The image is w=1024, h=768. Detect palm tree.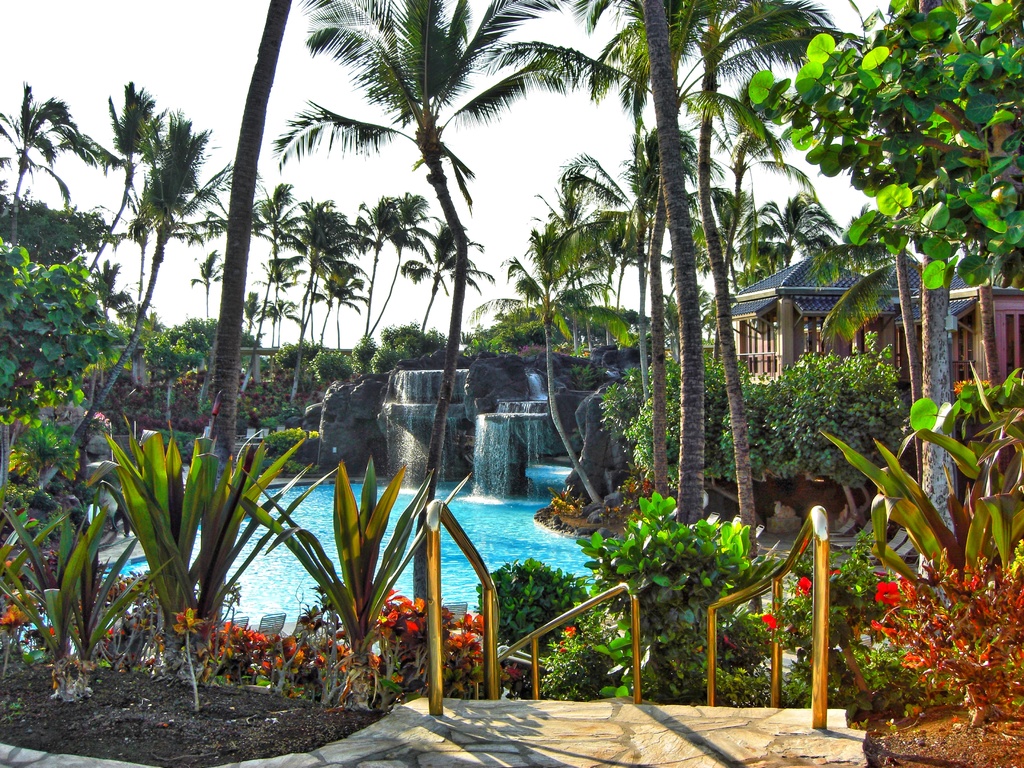
Detection: rect(126, 117, 213, 271).
